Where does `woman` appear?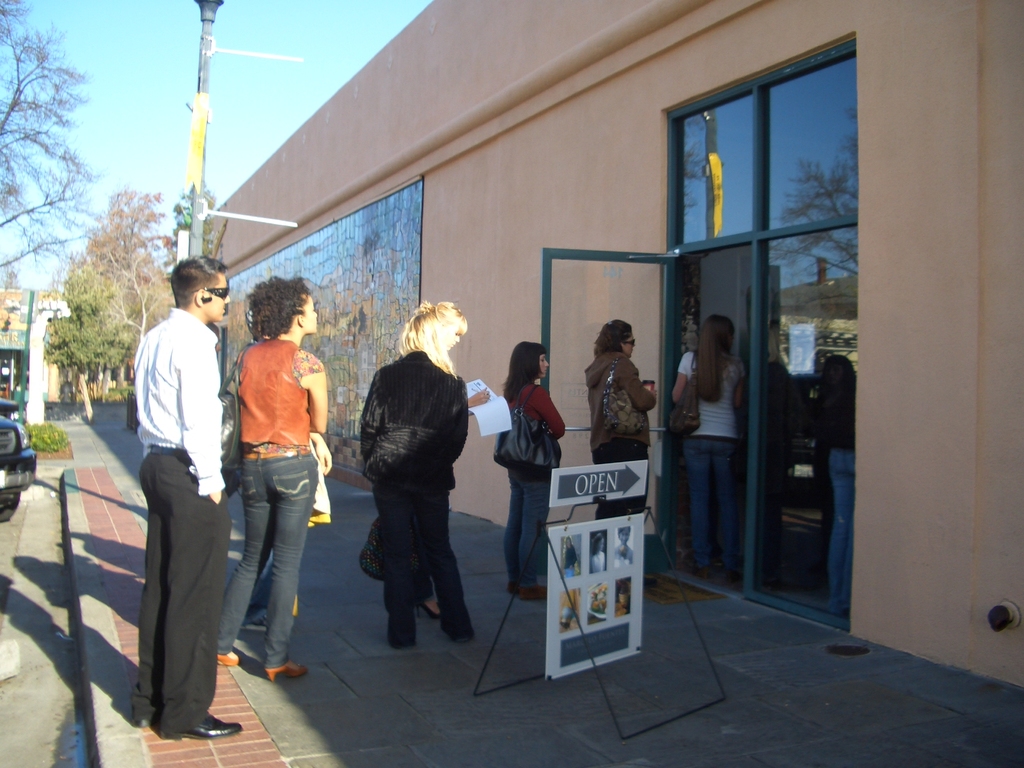
Appears at x1=344, y1=309, x2=474, y2=682.
